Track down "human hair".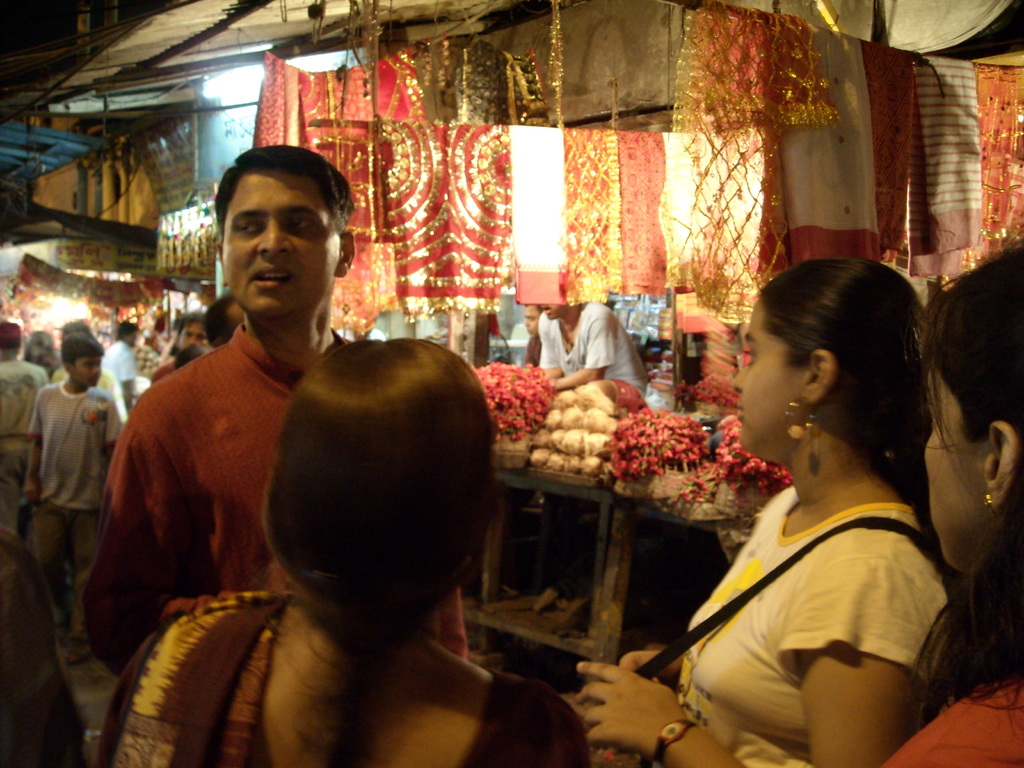
Tracked to bbox=(891, 237, 1023, 740).
